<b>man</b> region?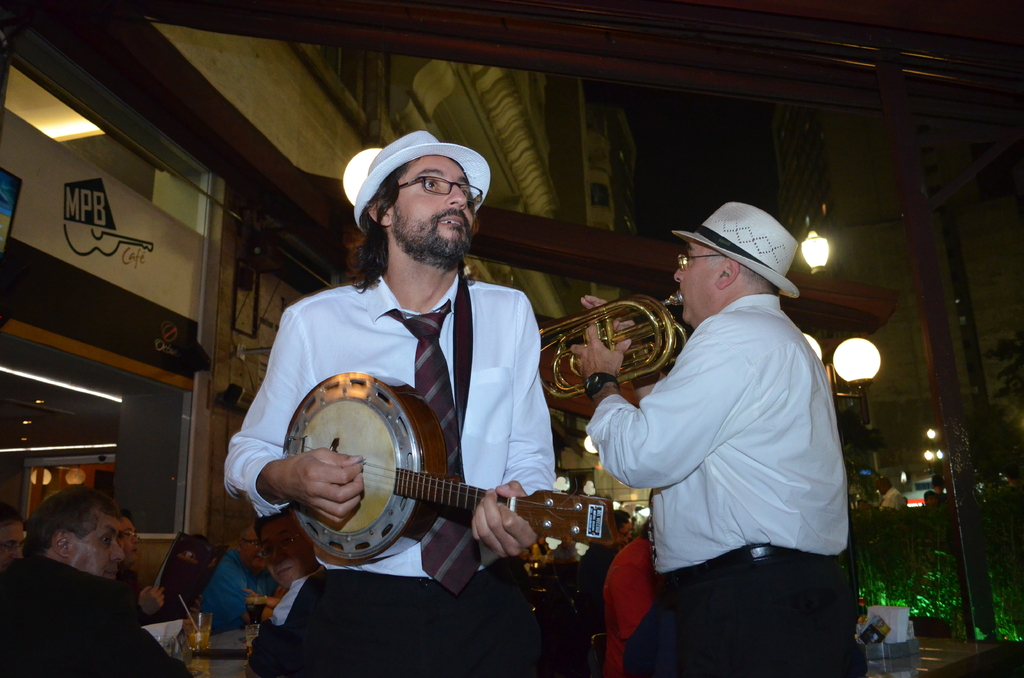
bbox(0, 507, 22, 563)
